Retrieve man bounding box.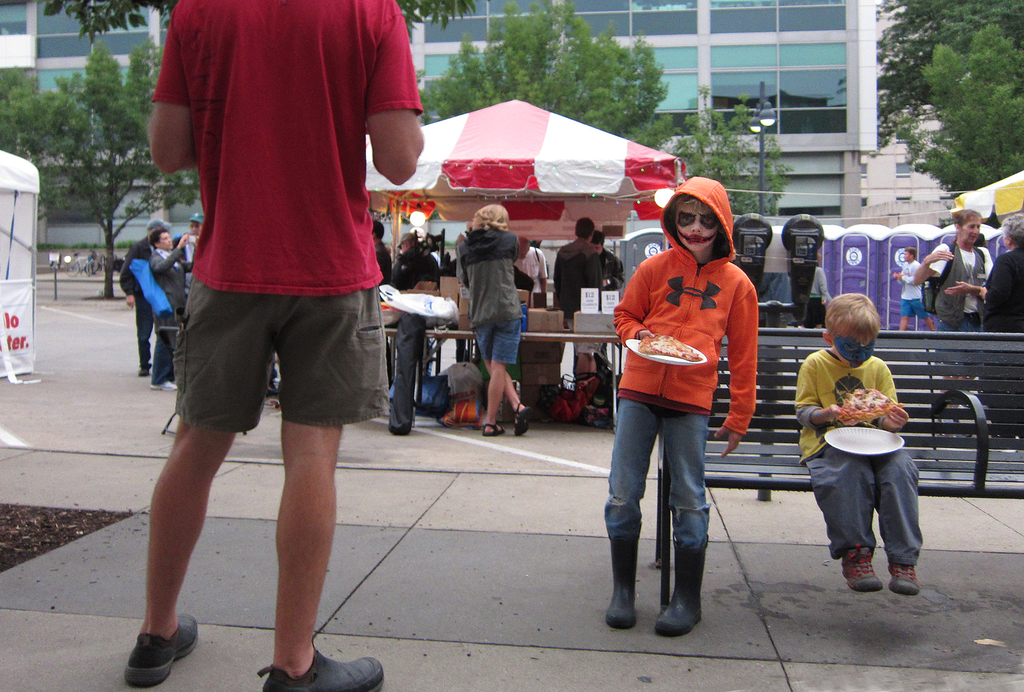
Bounding box: region(122, 219, 171, 376).
